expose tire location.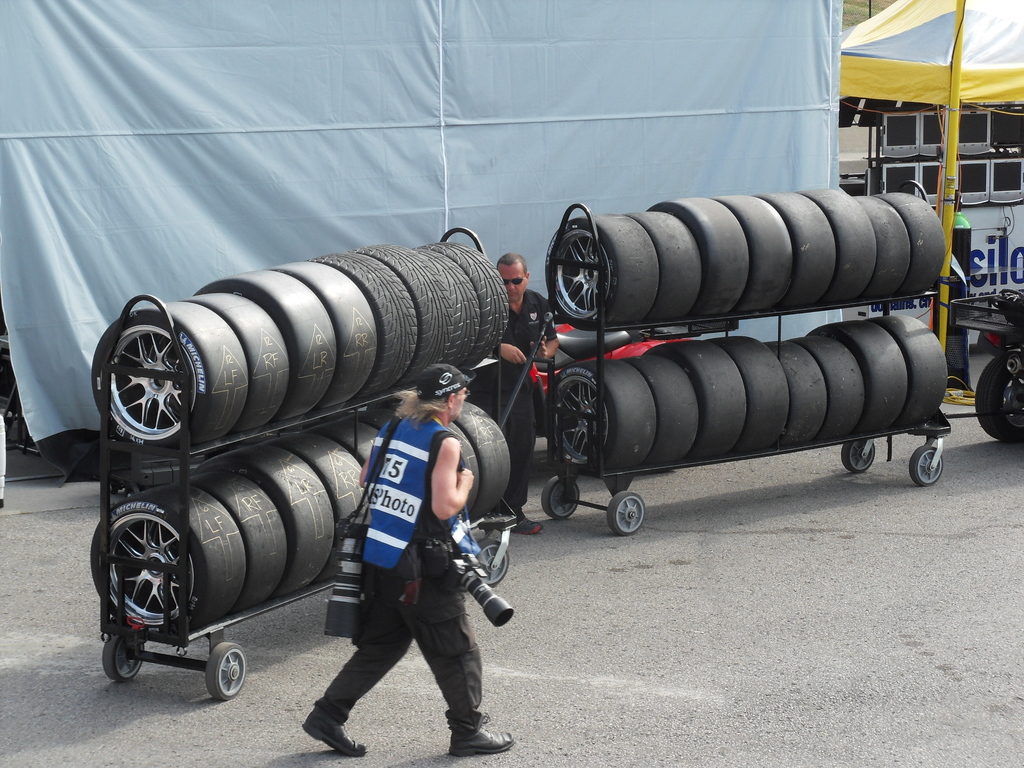
Exposed at [x1=476, y1=538, x2=509, y2=586].
